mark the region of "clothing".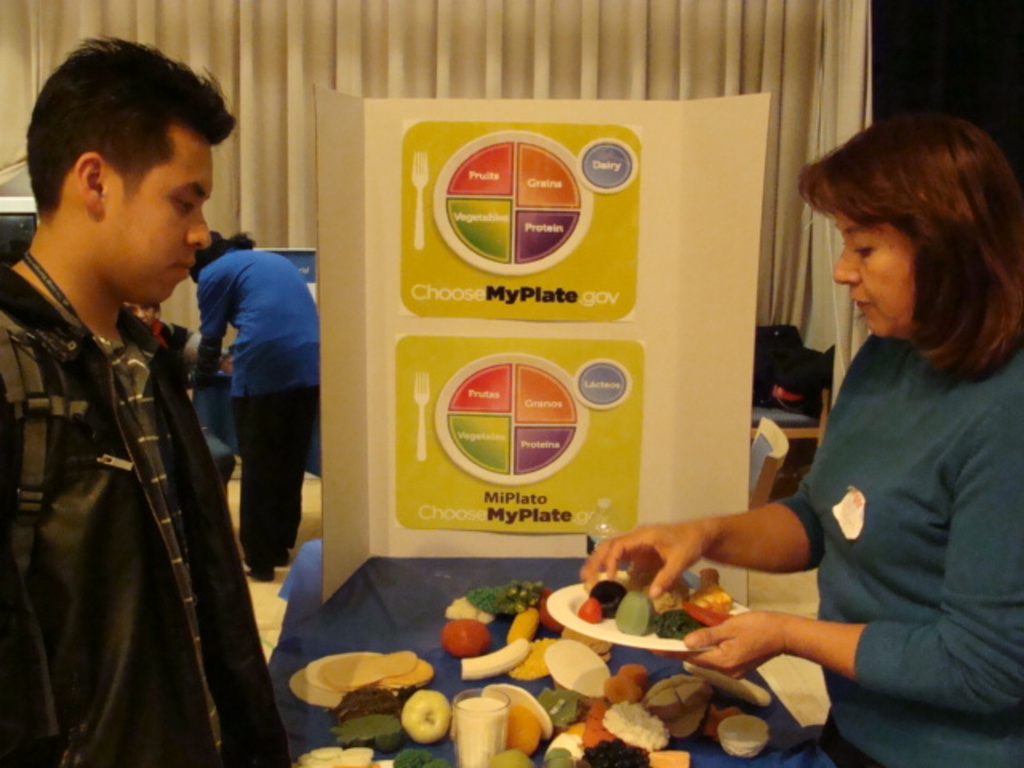
Region: BBox(190, 245, 320, 570).
